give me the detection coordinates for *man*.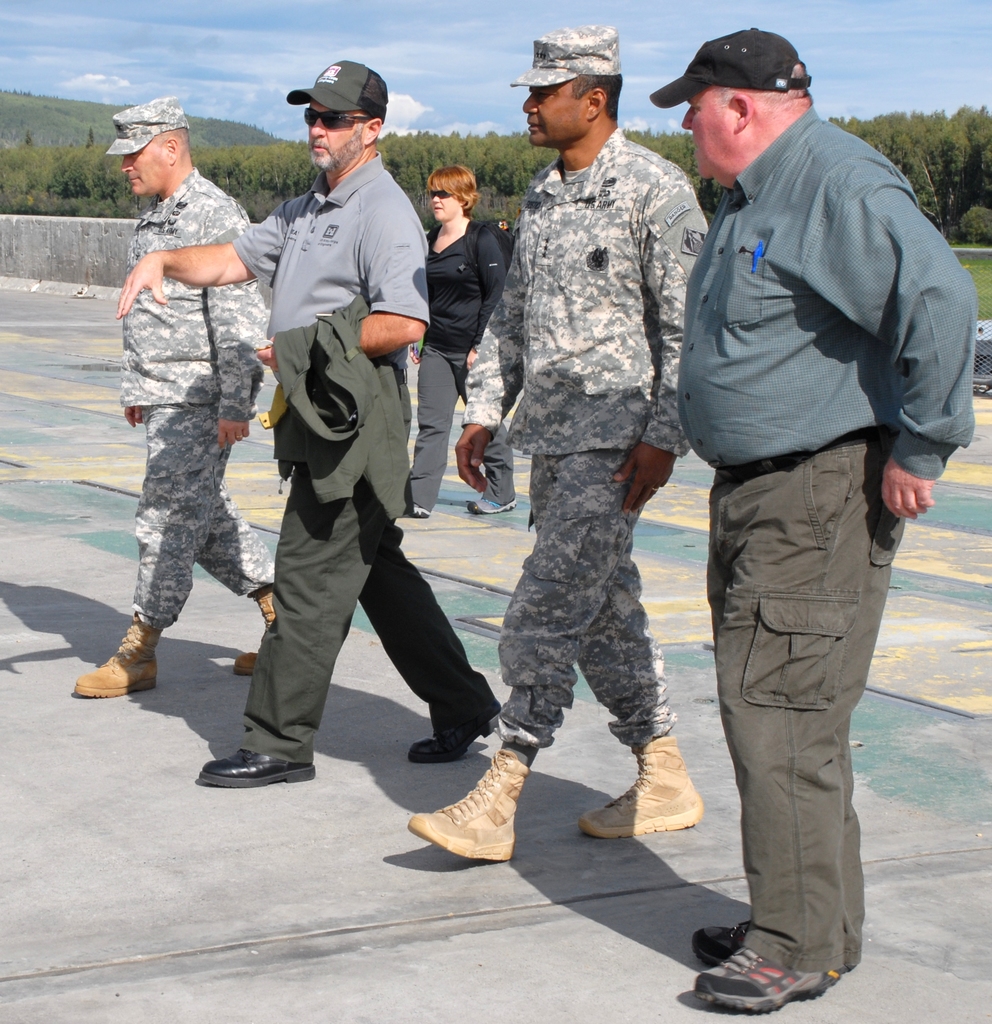
<bbox>659, 24, 961, 969</bbox>.
